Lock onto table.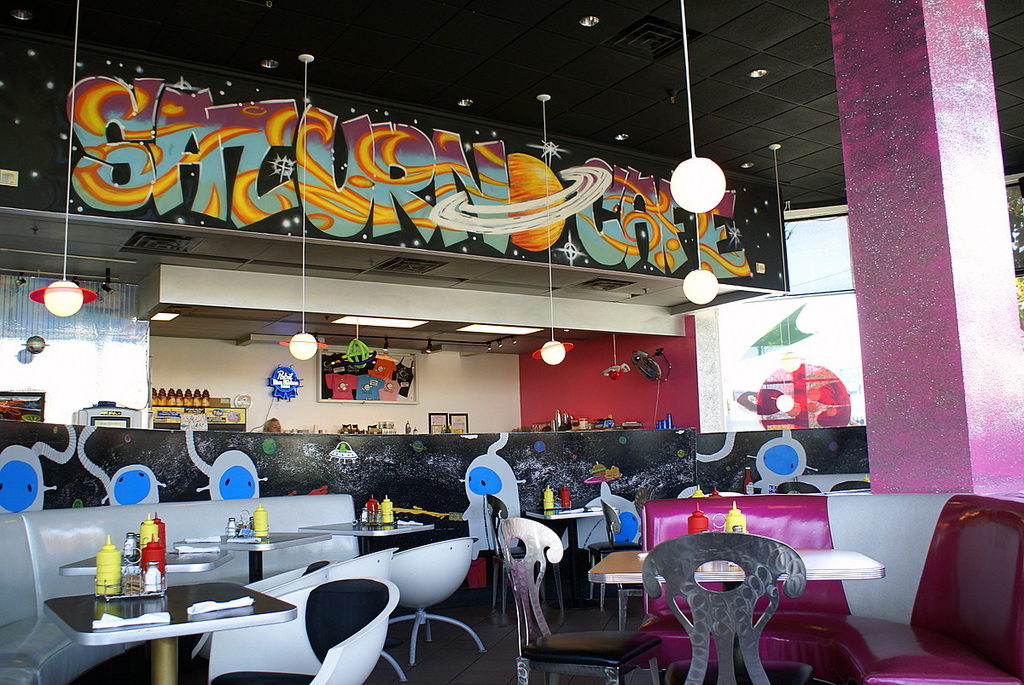
Locked: x1=43 y1=577 x2=294 y2=684.
